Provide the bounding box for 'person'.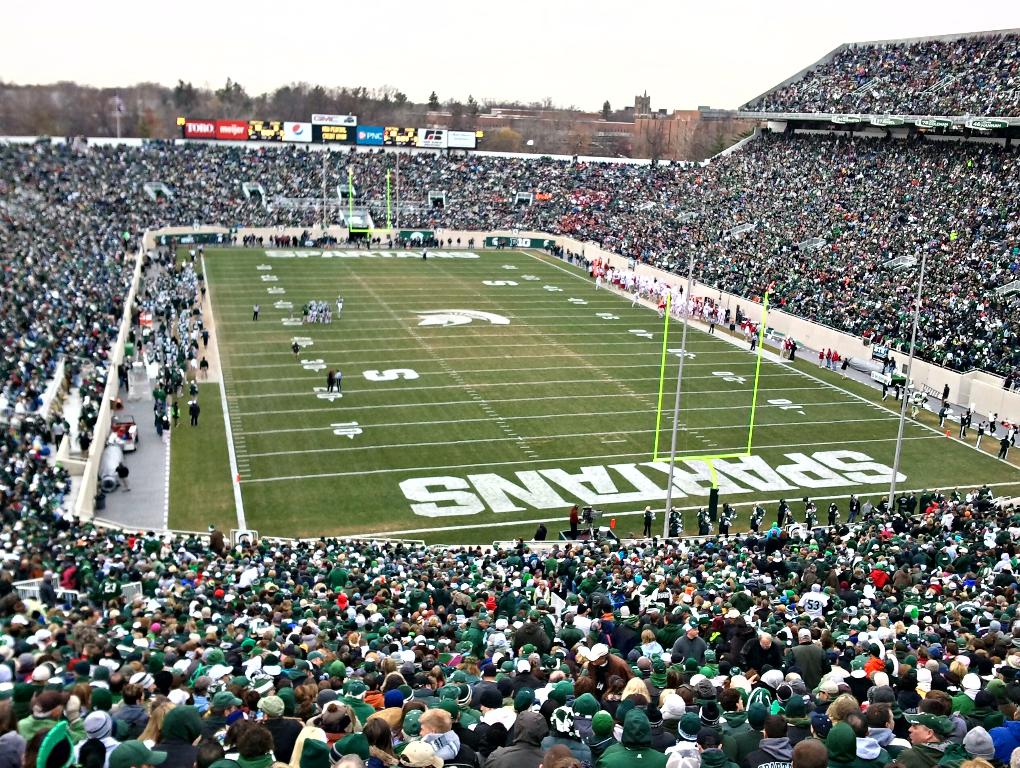
256, 305, 256, 315.
